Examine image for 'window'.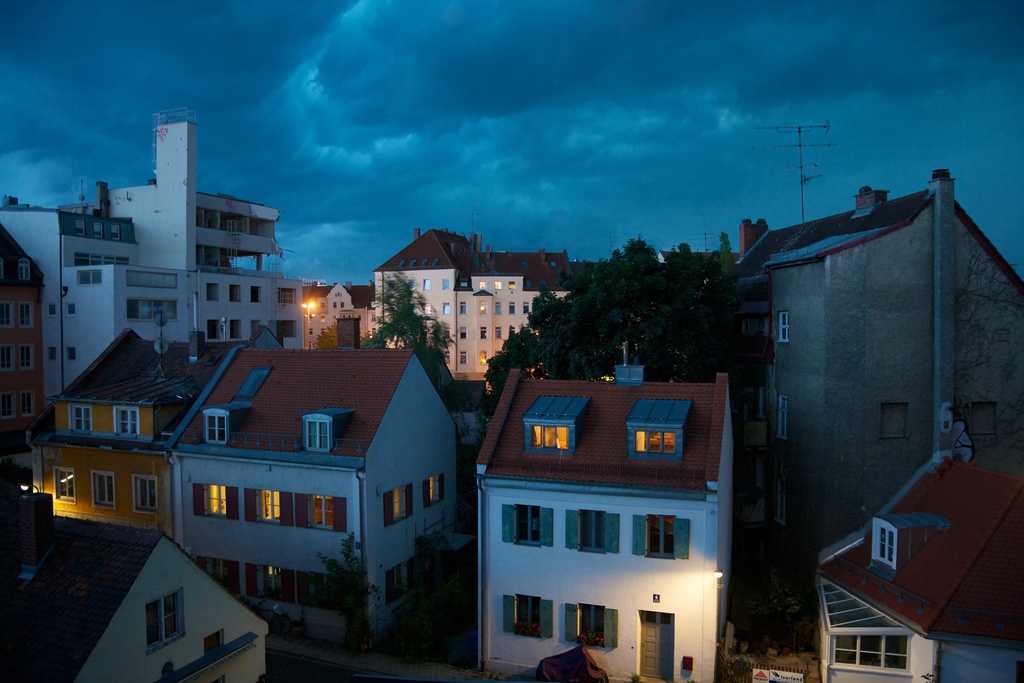
Examination result: l=19, t=305, r=38, b=330.
